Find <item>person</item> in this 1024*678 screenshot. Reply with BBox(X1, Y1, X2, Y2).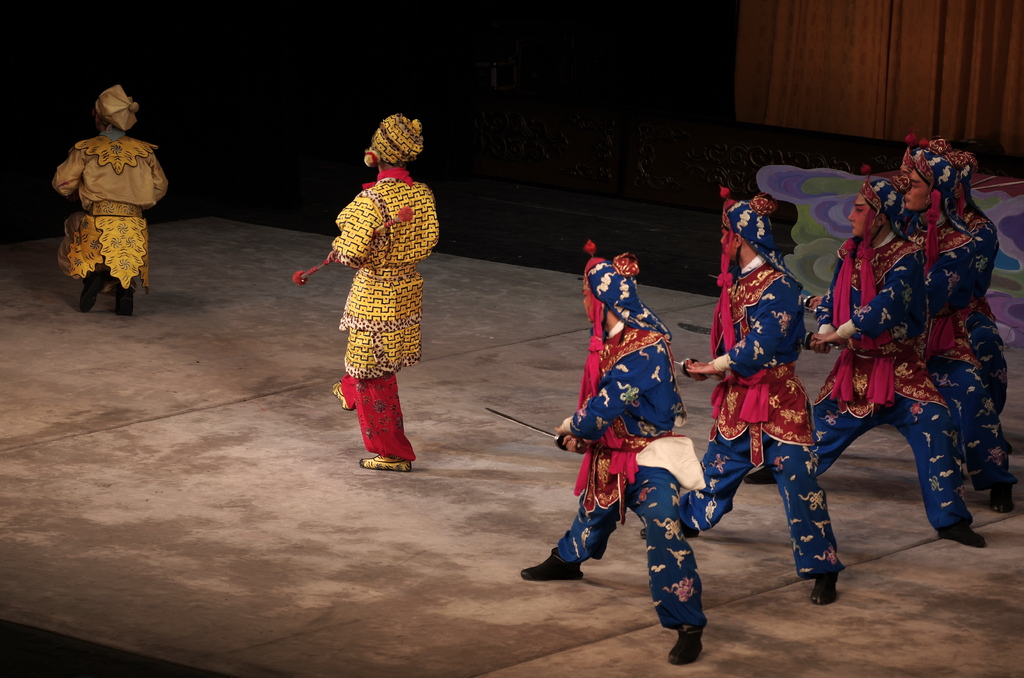
BBox(296, 114, 435, 485).
